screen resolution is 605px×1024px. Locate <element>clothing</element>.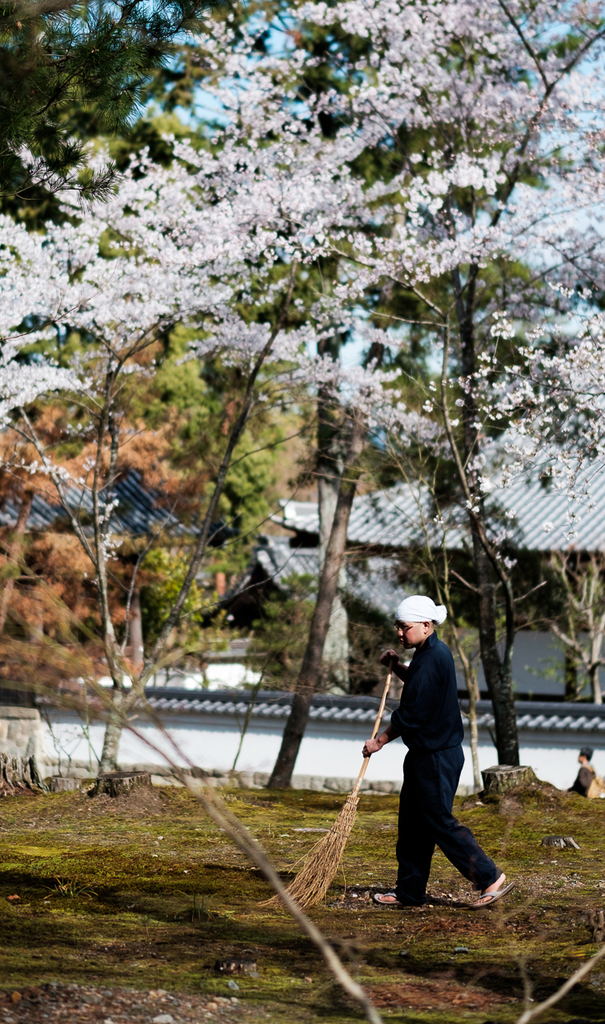
384, 634, 495, 887.
